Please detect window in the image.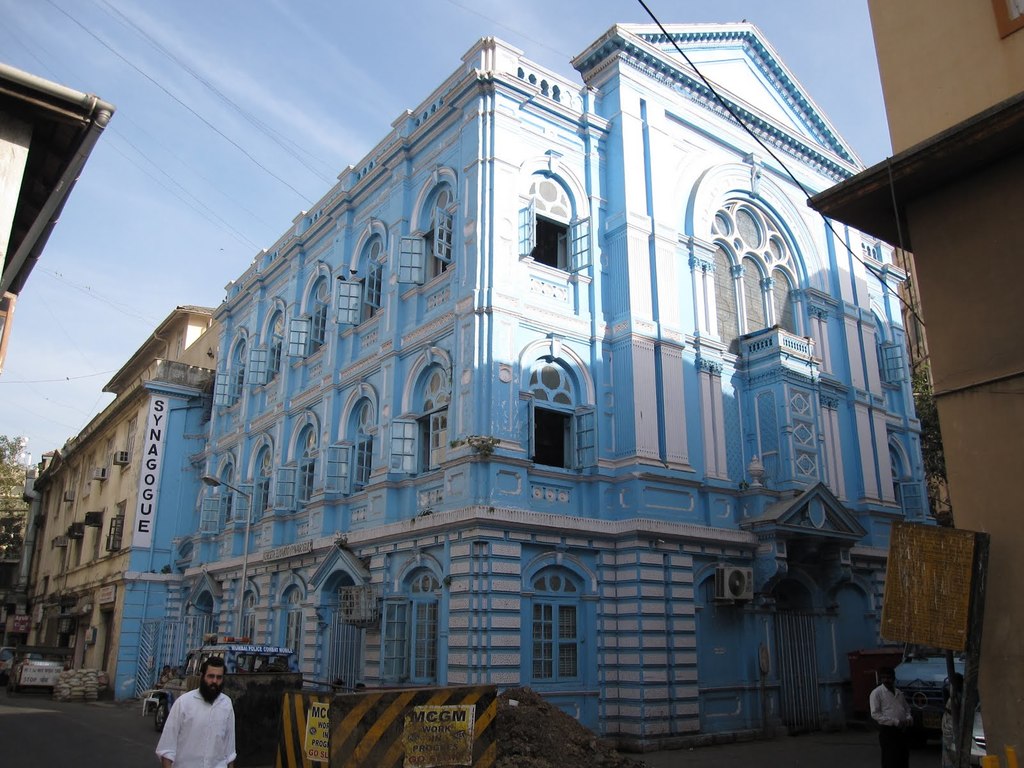
(x1=246, y1=301, x2=287, y2=388).
